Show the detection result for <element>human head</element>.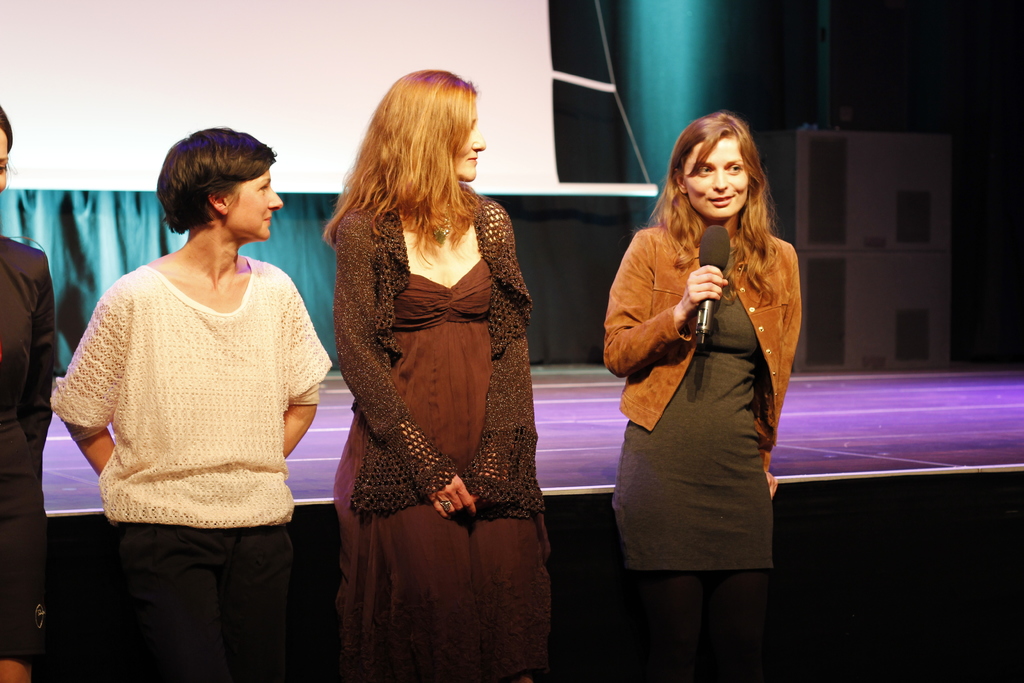
bbox=(653, 111, 785, 246).
